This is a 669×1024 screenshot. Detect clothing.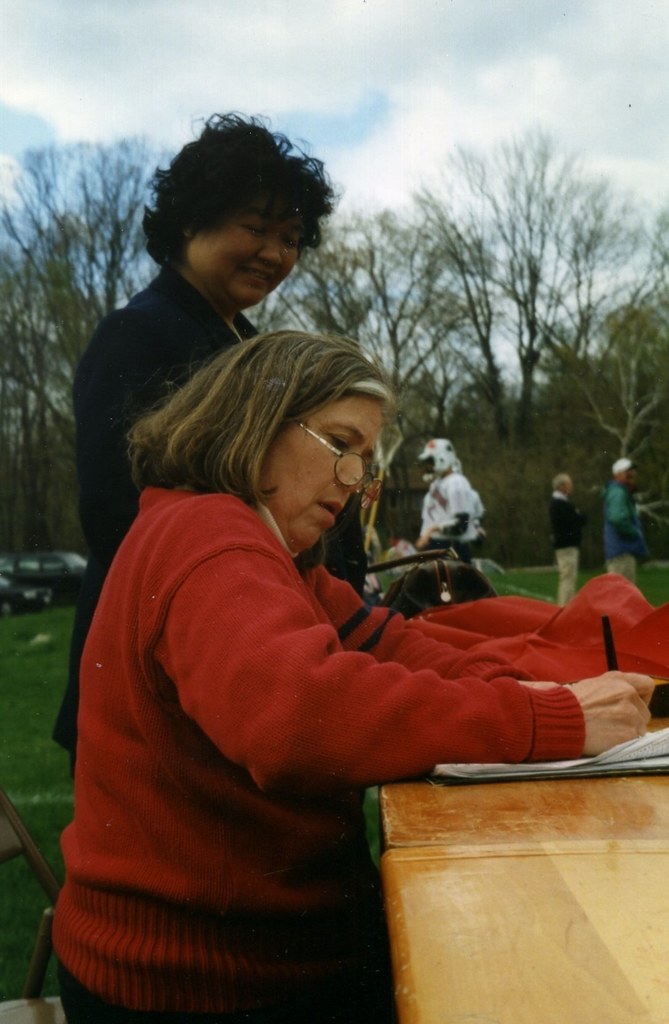
bbox=(549, 497, 579, 609).
